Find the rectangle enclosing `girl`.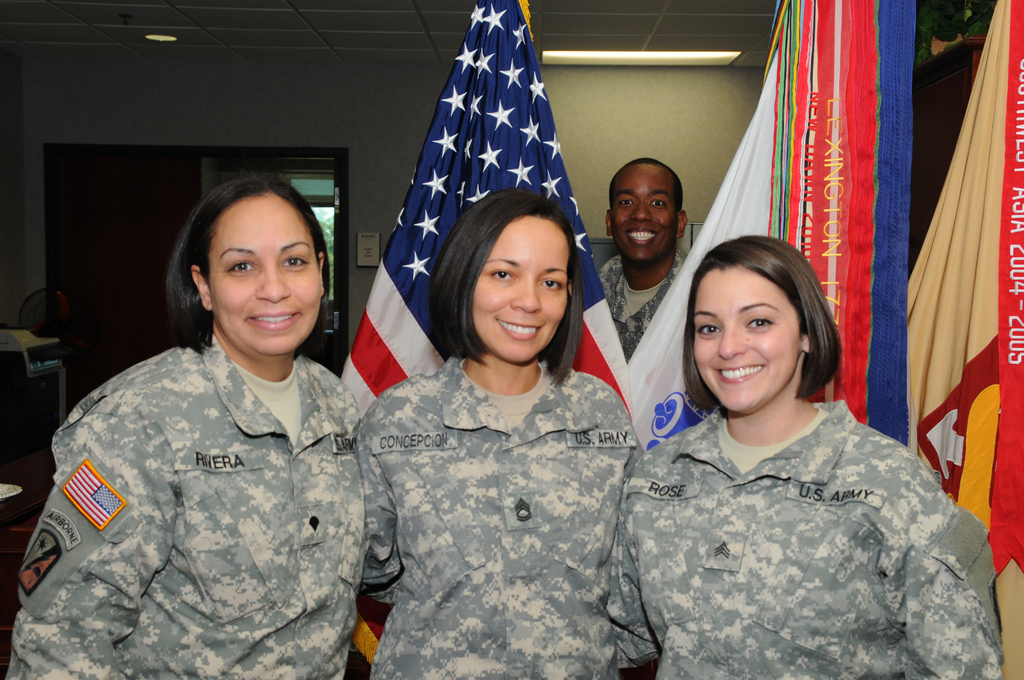
<bbox>608, 236, 1002, 679</bbox>.
